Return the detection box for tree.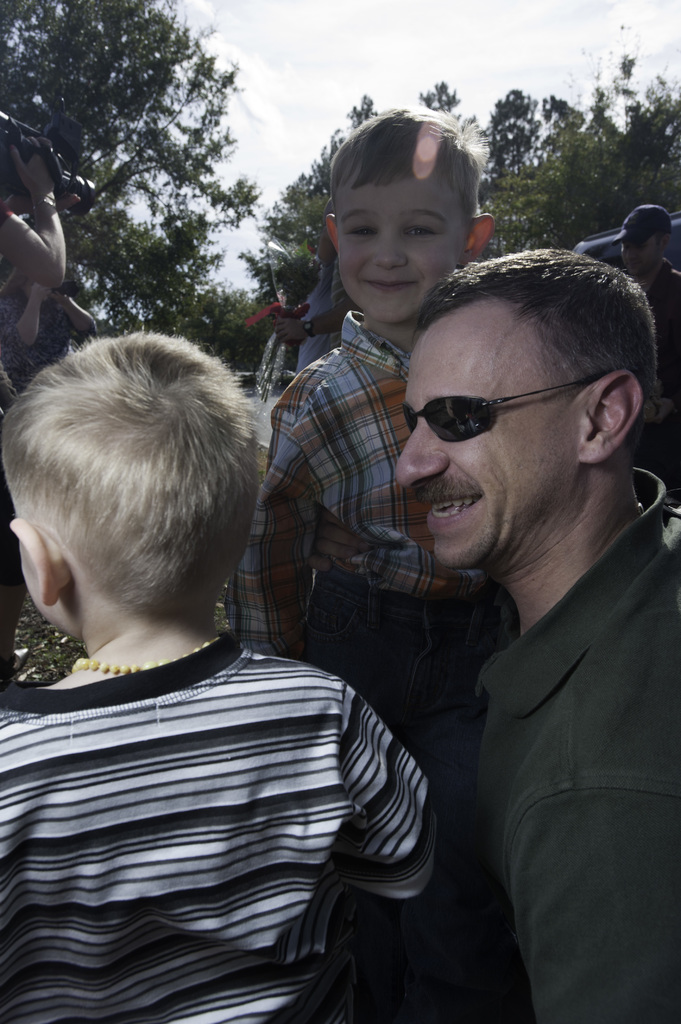
Rect(2, 1, 263, 228).
